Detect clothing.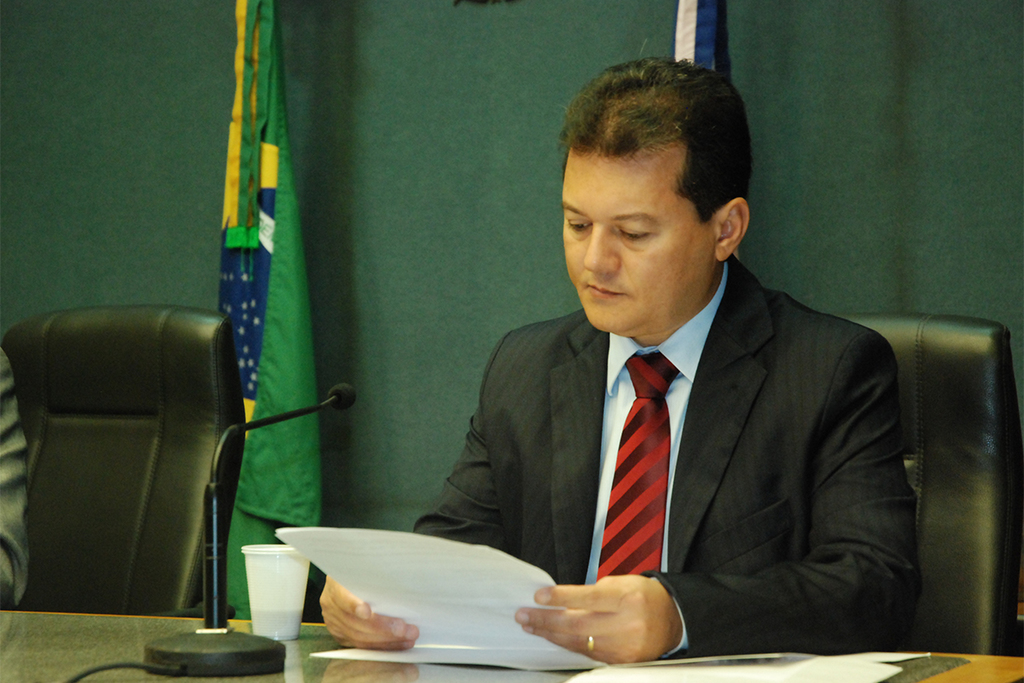
Detected at x1=437, y1=236, x2=956, y2=671.
